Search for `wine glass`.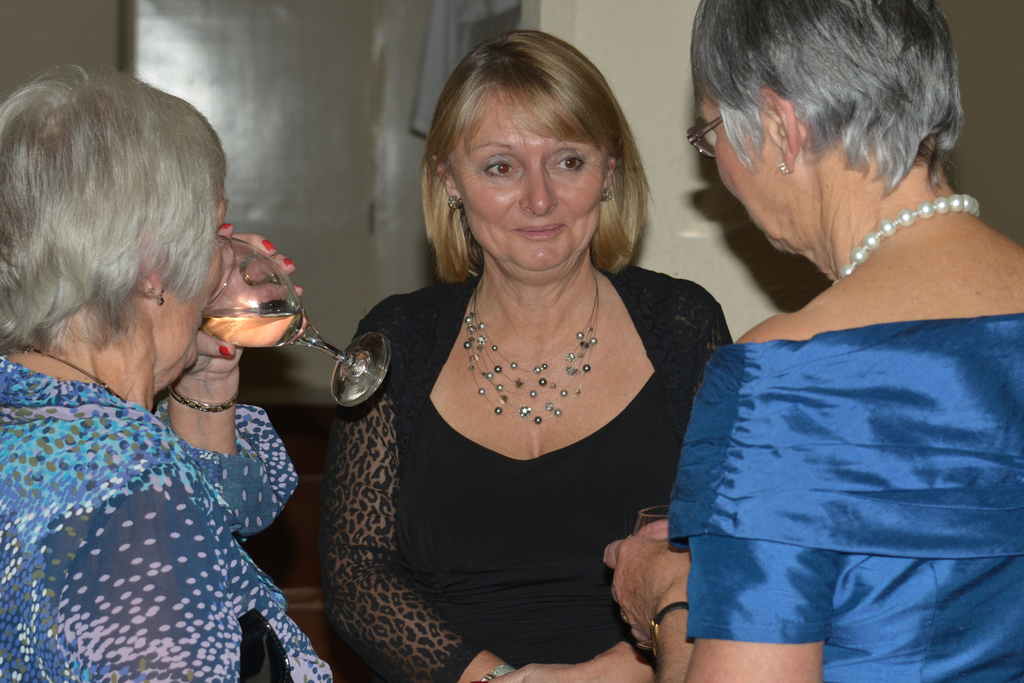
Found at locate(202, 234, 390, 407).
